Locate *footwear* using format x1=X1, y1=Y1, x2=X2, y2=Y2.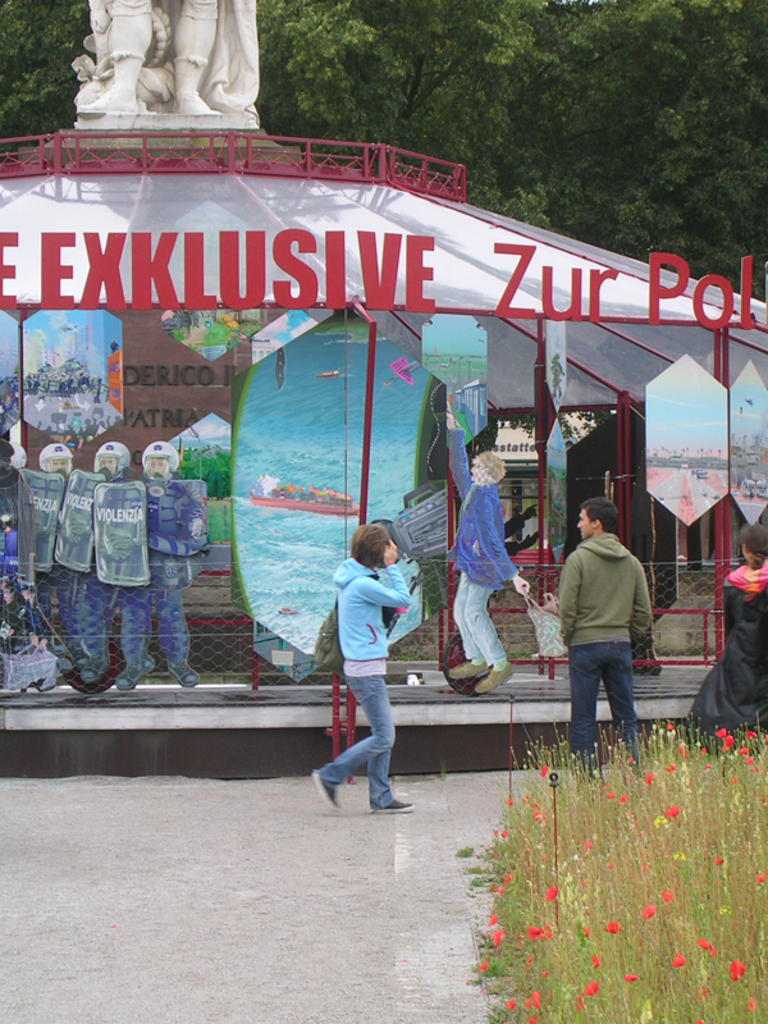
x1=372, y1=796, x2=412, y2=814.
